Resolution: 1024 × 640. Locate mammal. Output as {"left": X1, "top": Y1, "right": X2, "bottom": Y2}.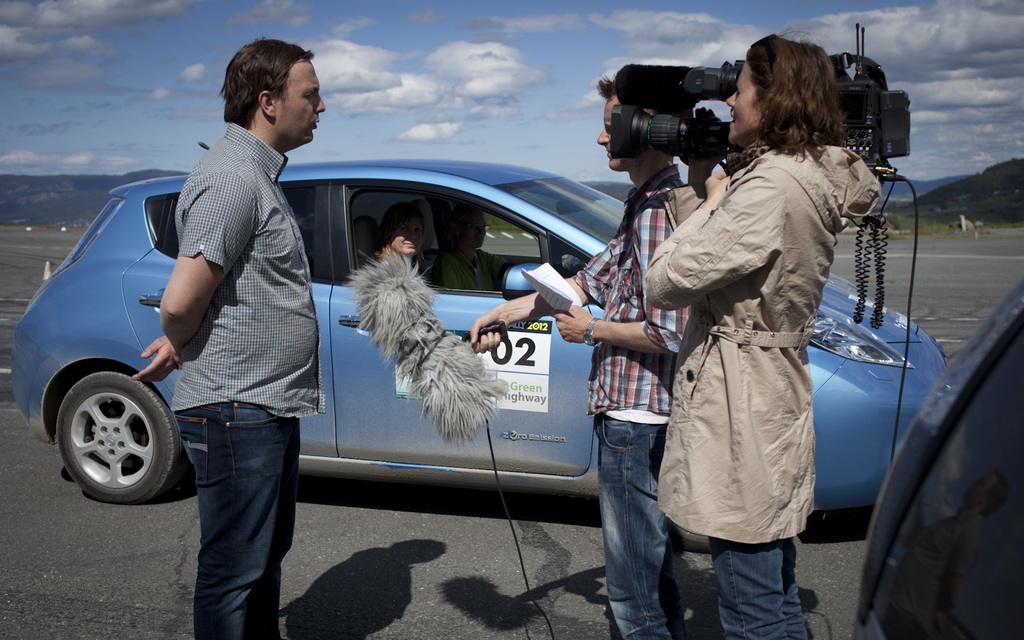
{"left": 379, "top": 209, "right": 480, "bottom": 286}.
